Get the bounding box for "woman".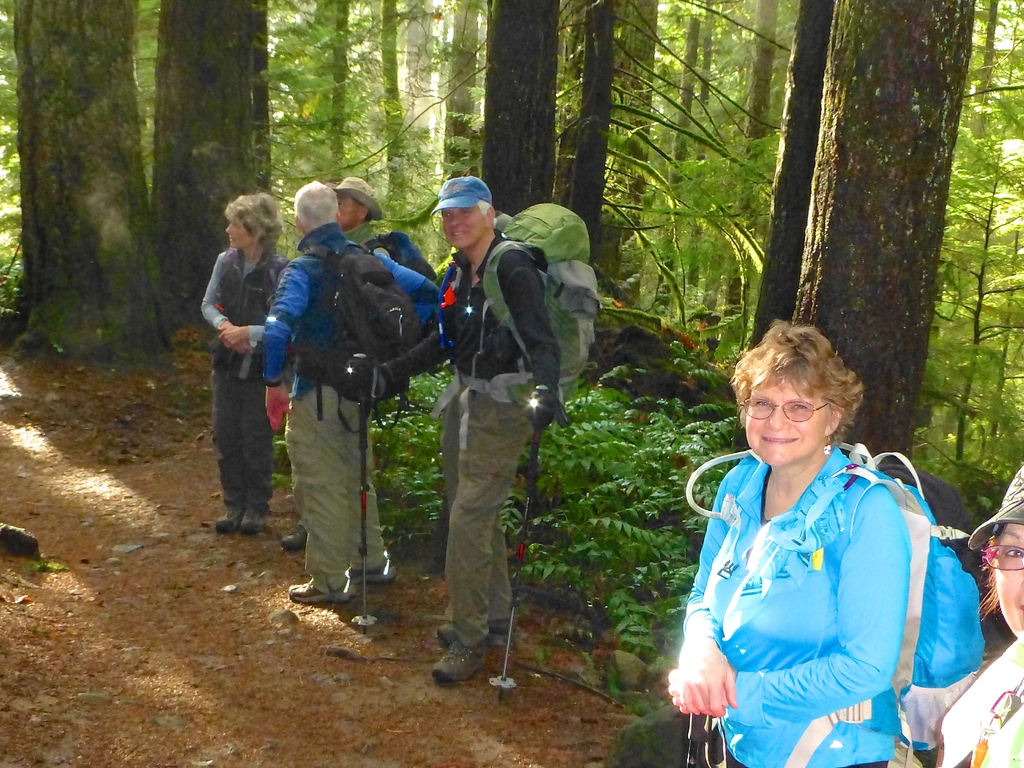
Rect(195, 190, 296, 538).
